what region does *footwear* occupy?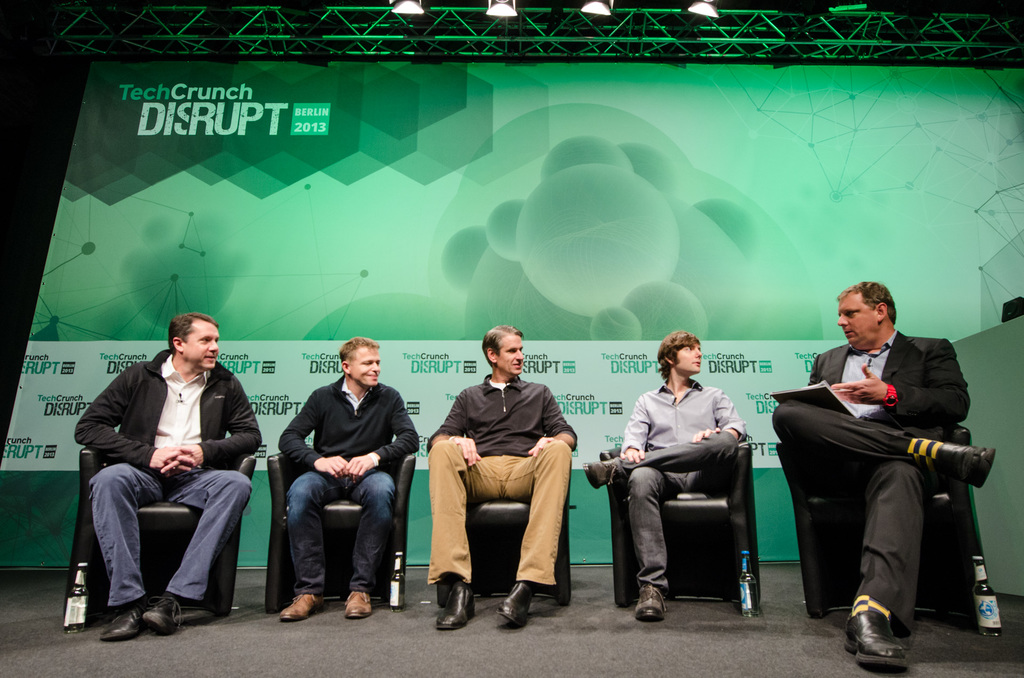
left=579, top=454, right=614, bottom=496.
